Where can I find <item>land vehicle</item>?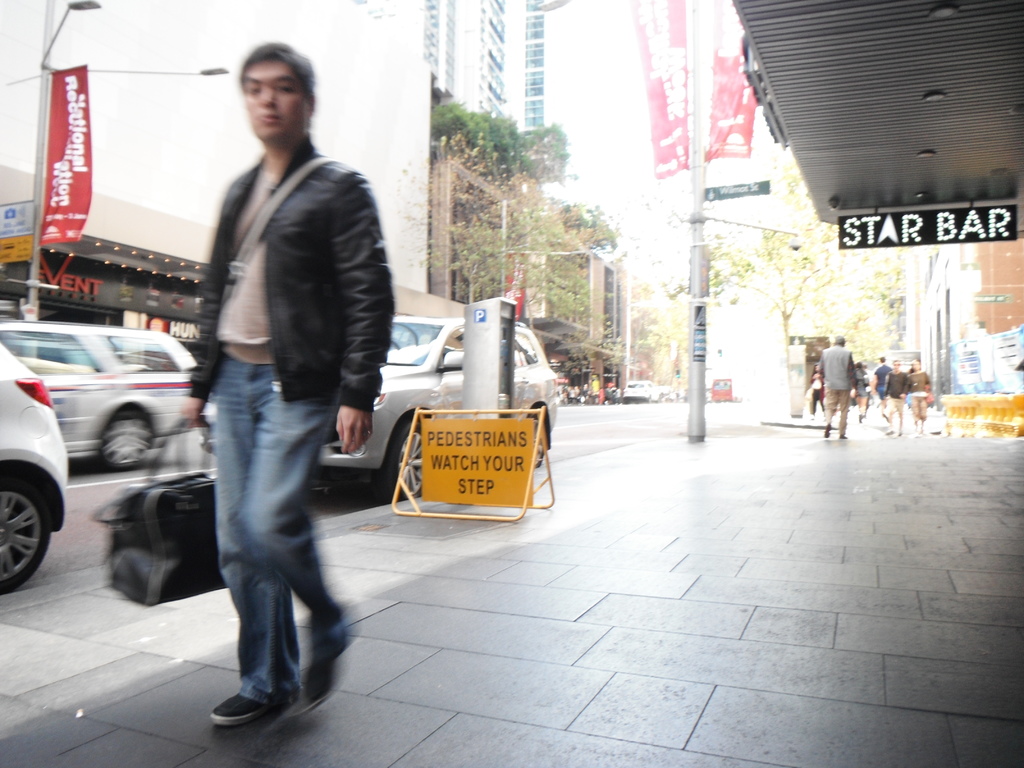
You can find it at (left=0, top=341, right=70, bottom=596).
